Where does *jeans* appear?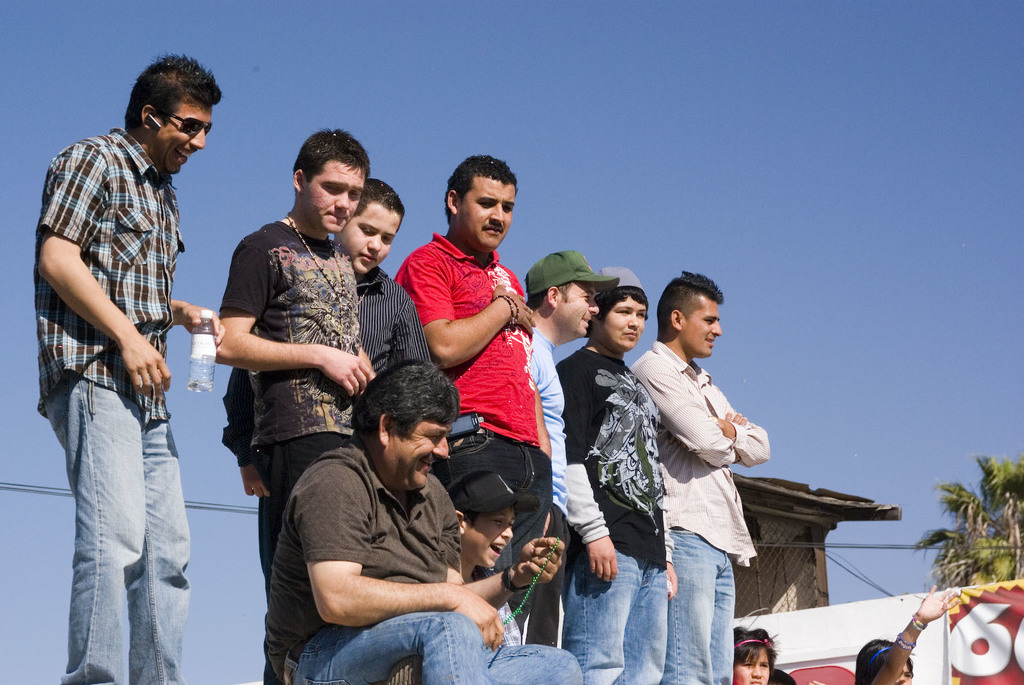
Appears at locate(254, 435, 350, 576).
